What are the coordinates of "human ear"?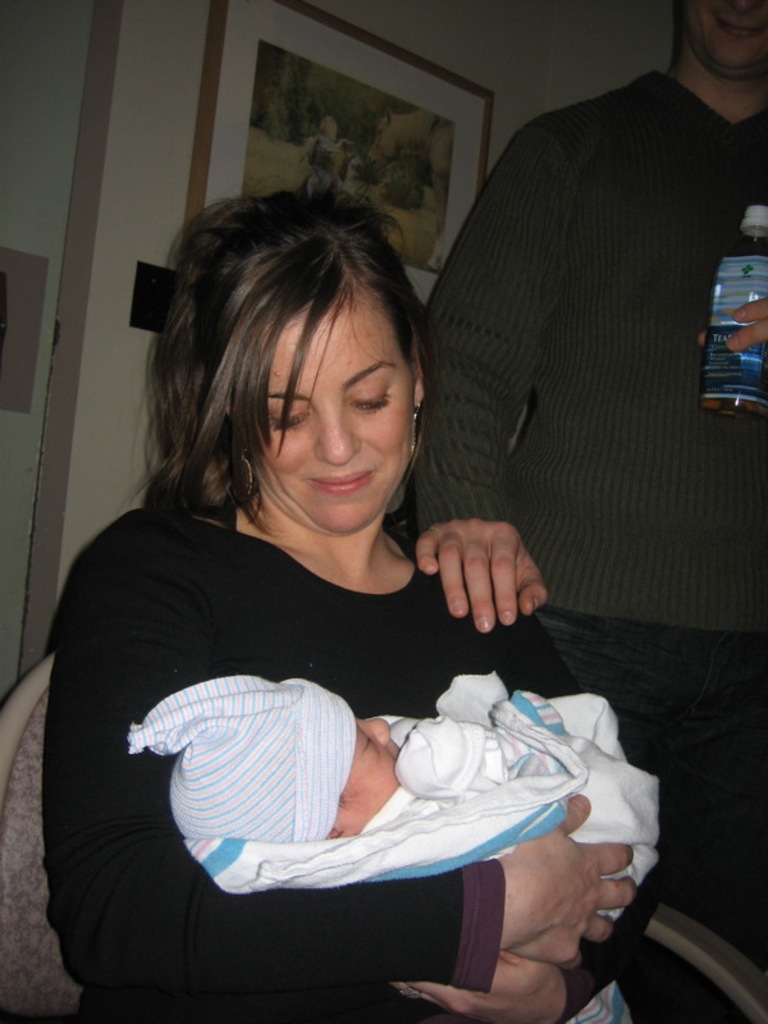
410 333 424 404.
